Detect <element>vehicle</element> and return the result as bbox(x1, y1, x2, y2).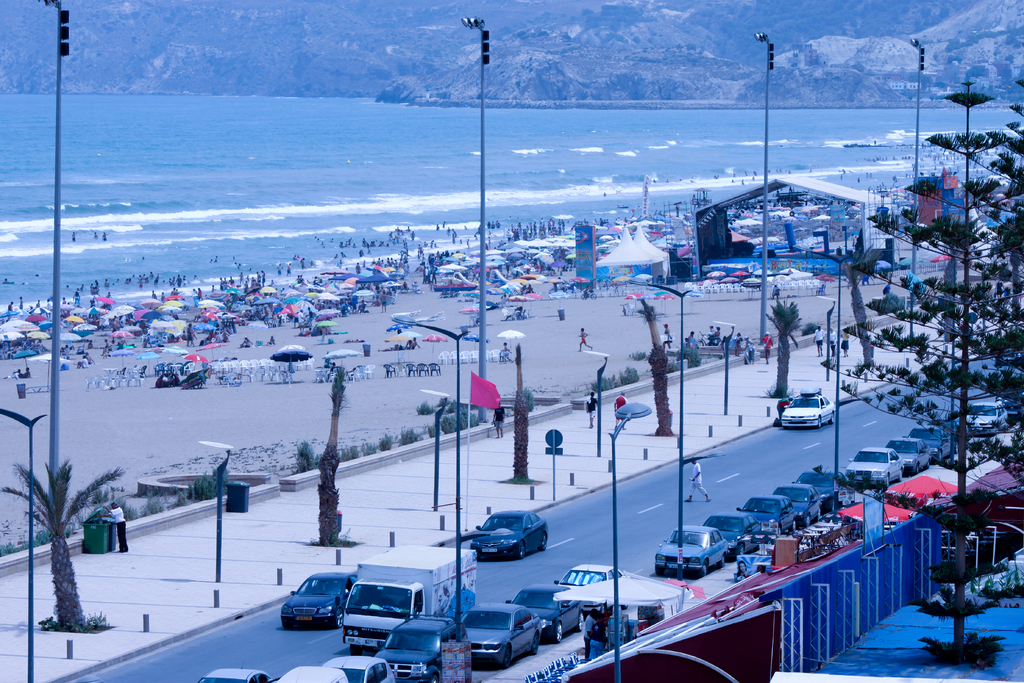
bbox(960, 392, 1014, 431).
